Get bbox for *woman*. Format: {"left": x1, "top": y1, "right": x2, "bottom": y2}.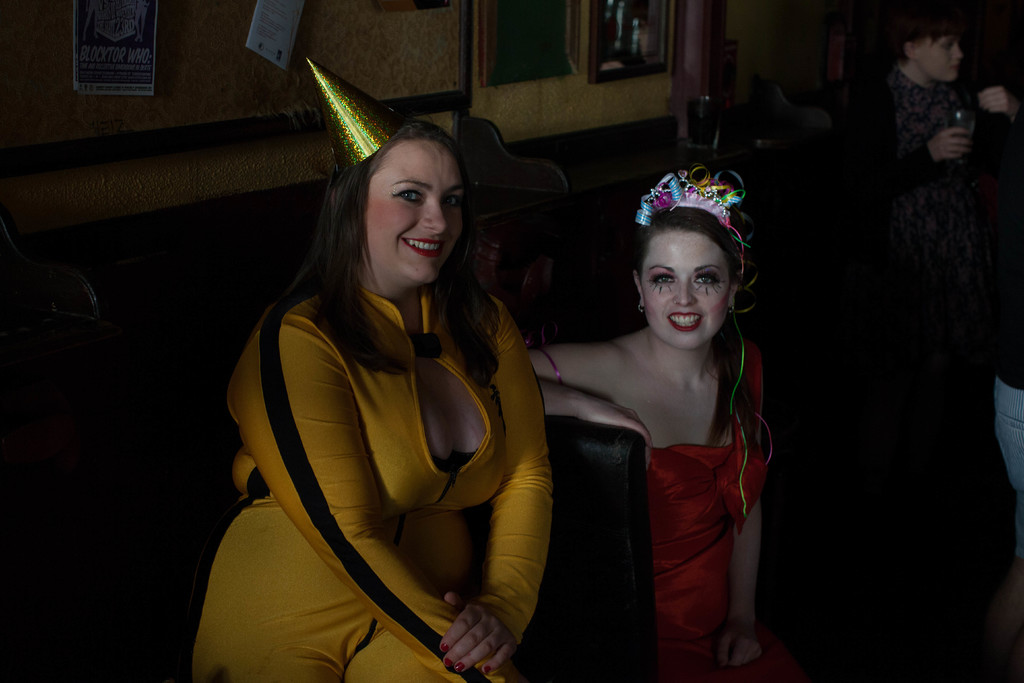
{"left": 527, "top": 163, "right": 810, "bottom": 682}.
